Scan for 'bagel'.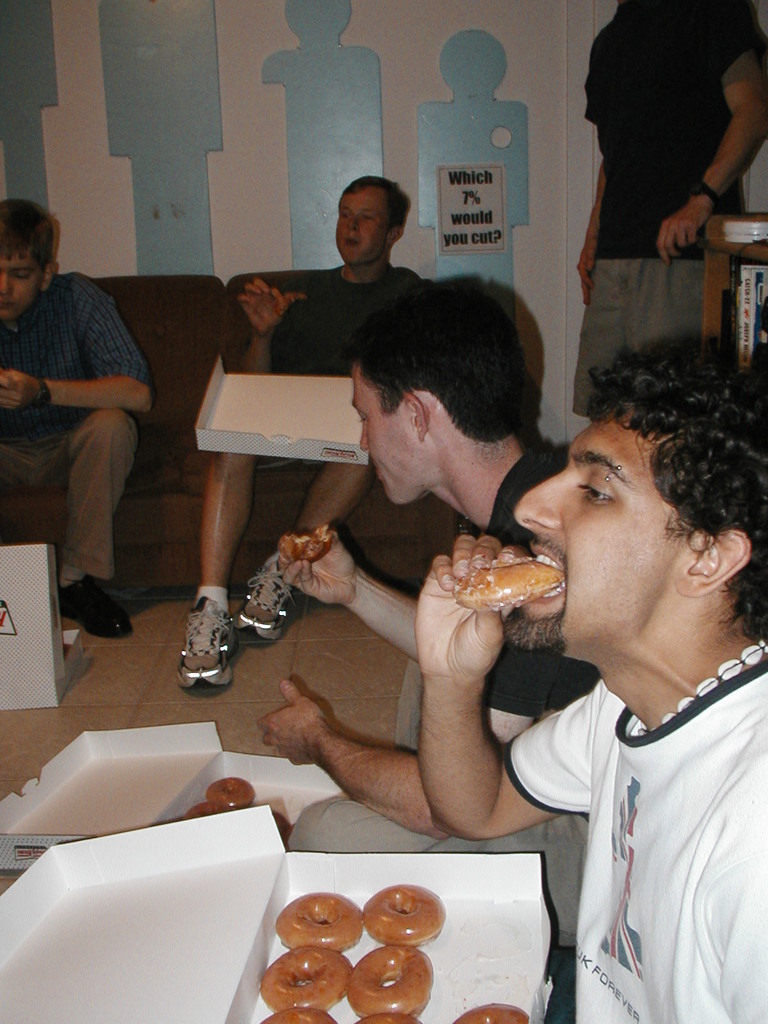
Scan result: crop(451, 557, 561, 614).
